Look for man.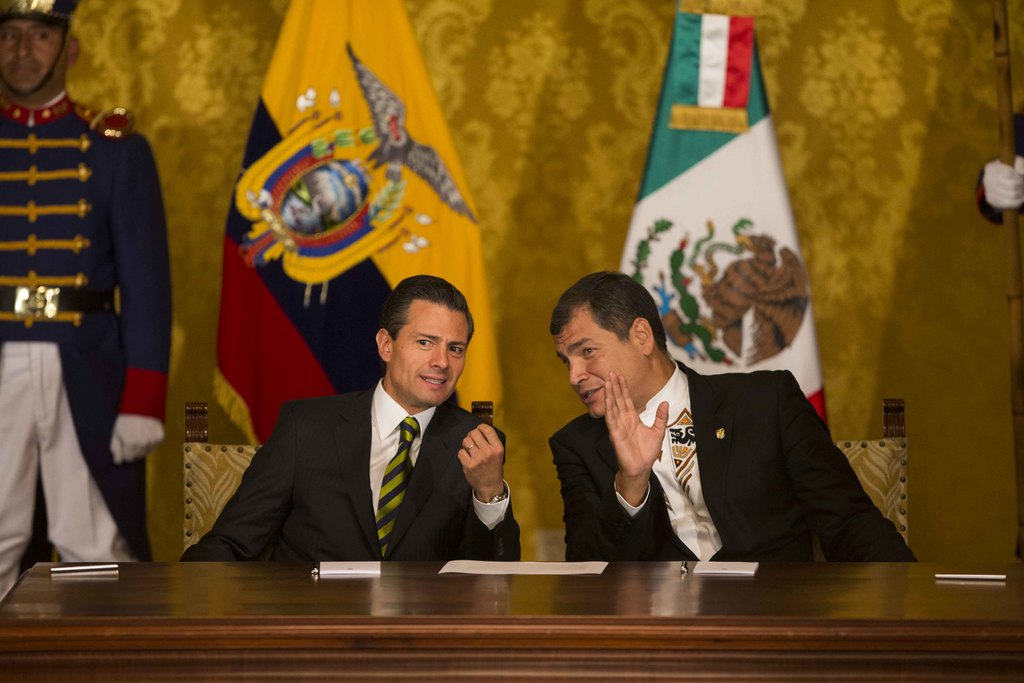
Found: detection(186, 284, 522, 559).
